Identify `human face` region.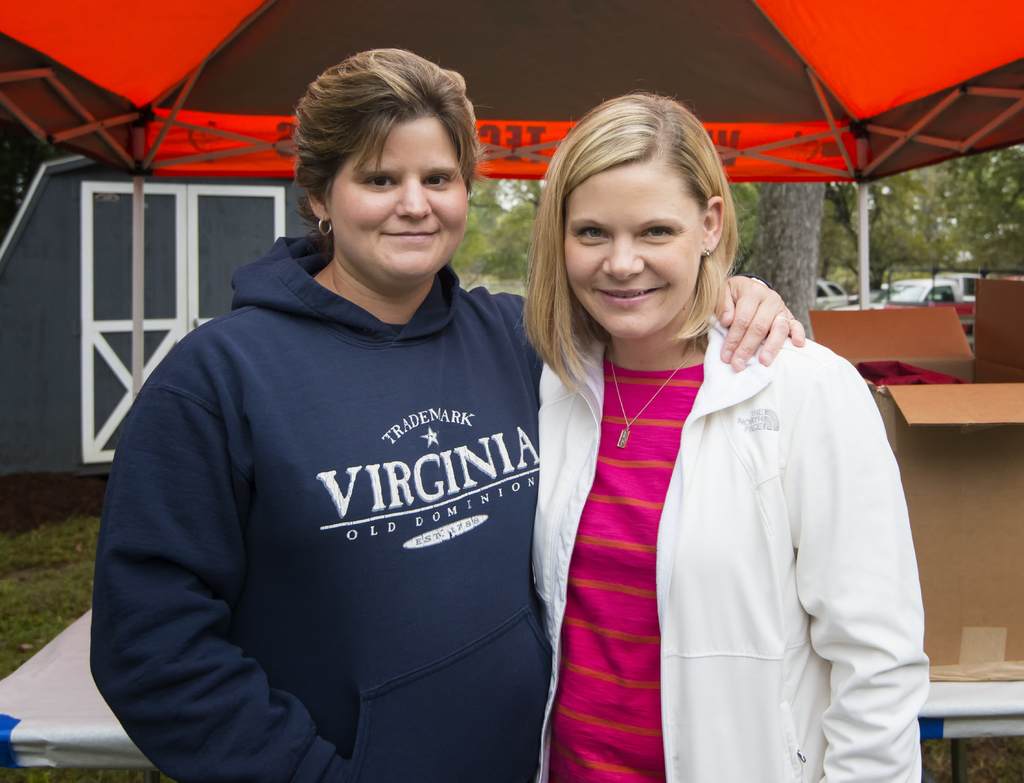
Region: bbox=(564, 159, 704, 345).
